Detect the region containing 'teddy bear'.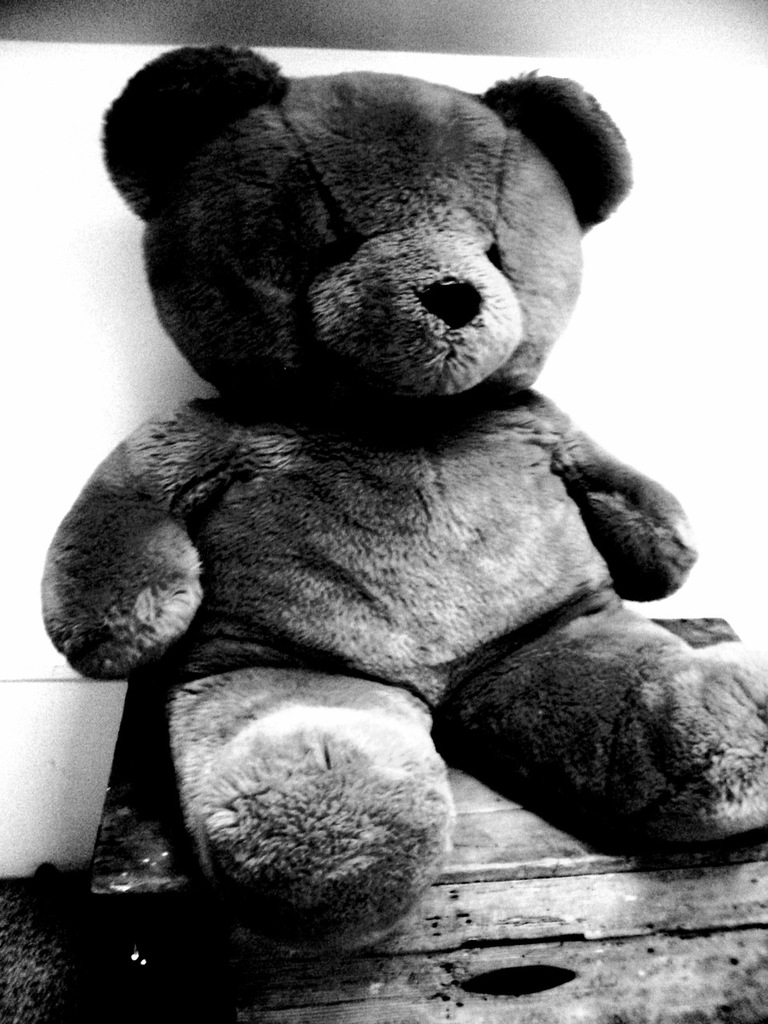
30/42/767/968.
